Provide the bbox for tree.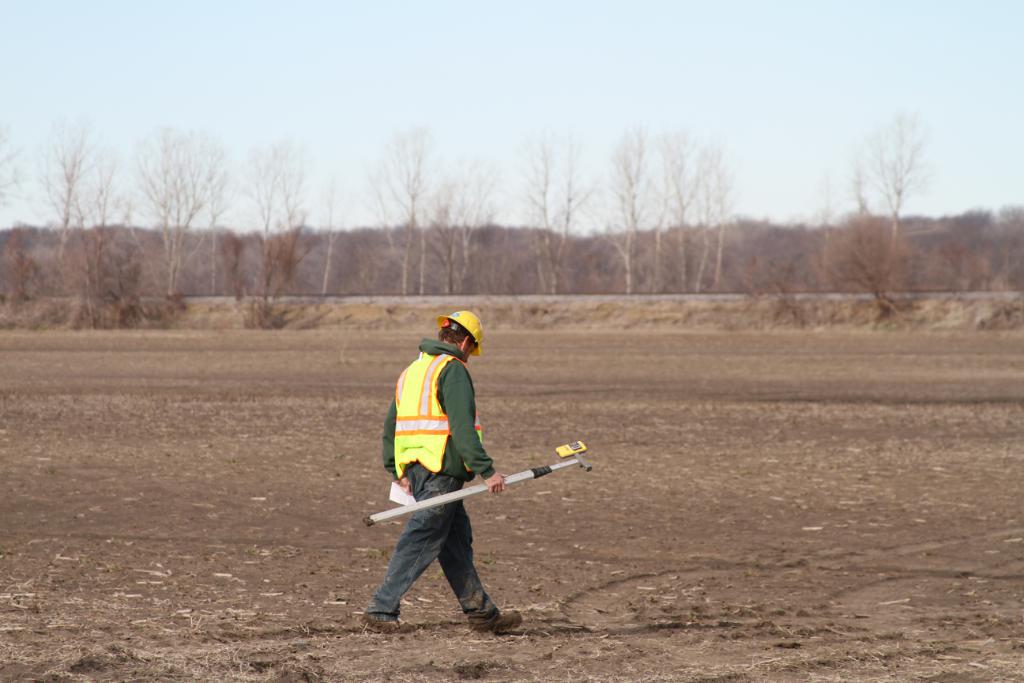
[837,92,966,316].
